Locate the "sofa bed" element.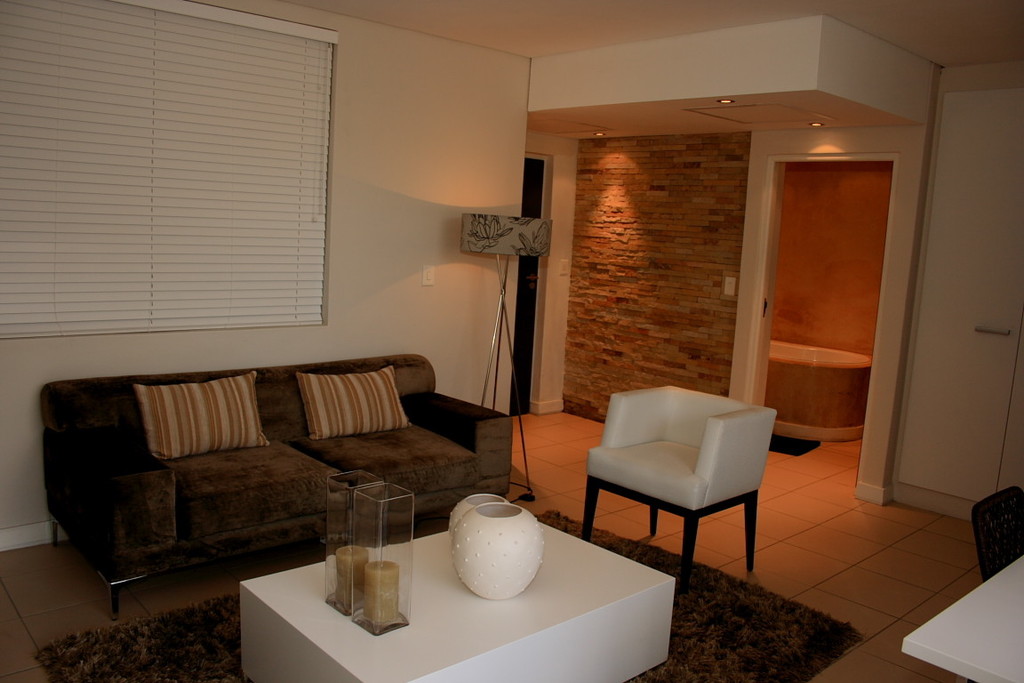
Element bbox: bbox=(37, 349, 516, 616).
